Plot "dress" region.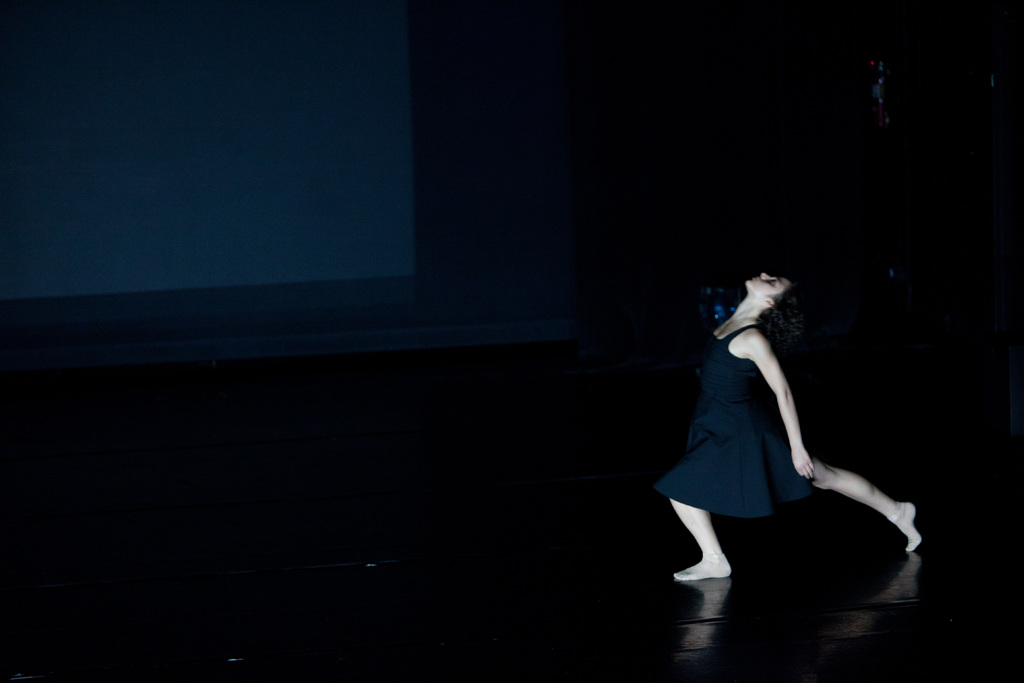
Plotted at (left=648, top=324, right=819, bottom=525).
